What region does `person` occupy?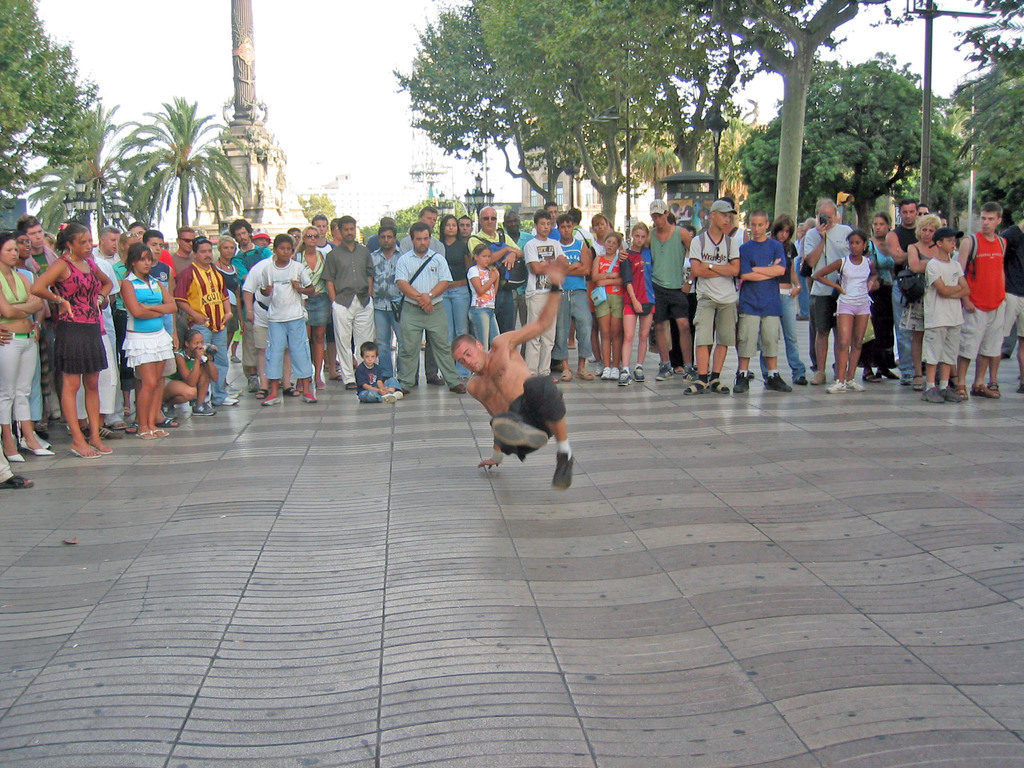
(left=812, top=228, right=878, bottom=394).
